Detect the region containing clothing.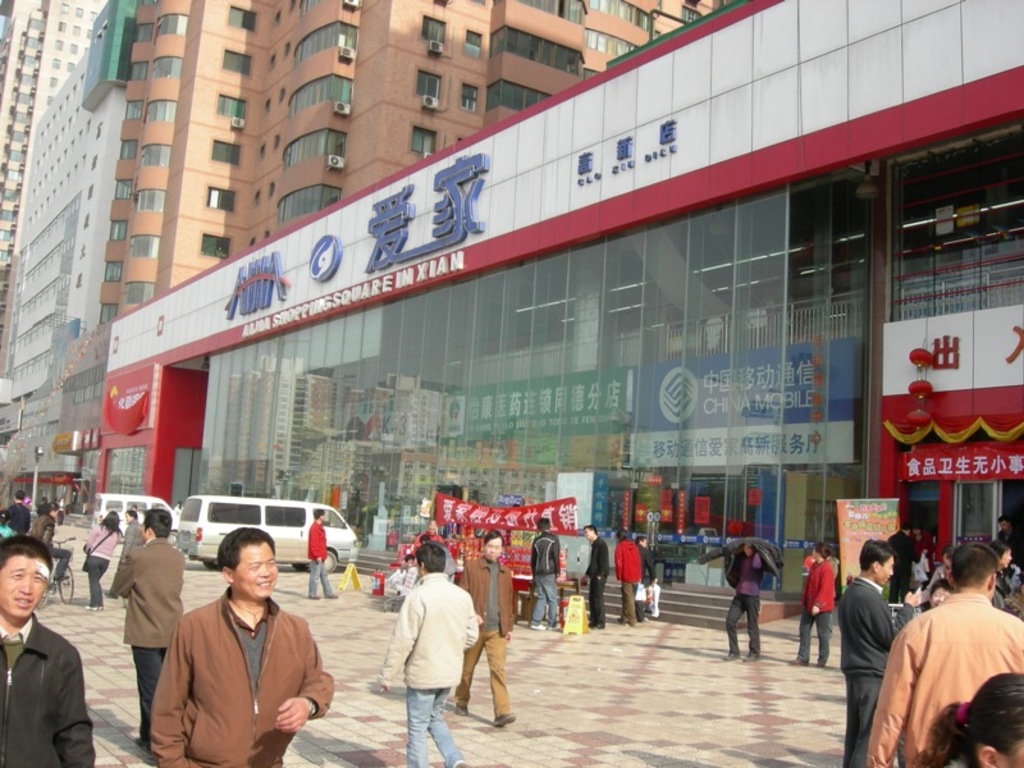
rect(648, 539, 657, 616).
